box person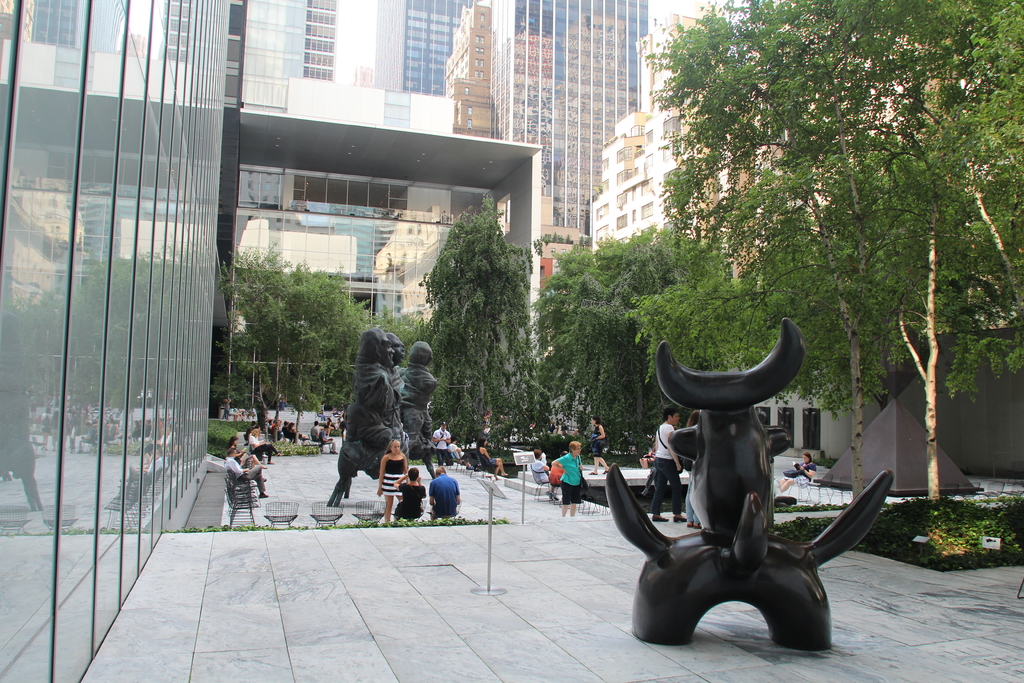
box(317, 419, 335, 456)
